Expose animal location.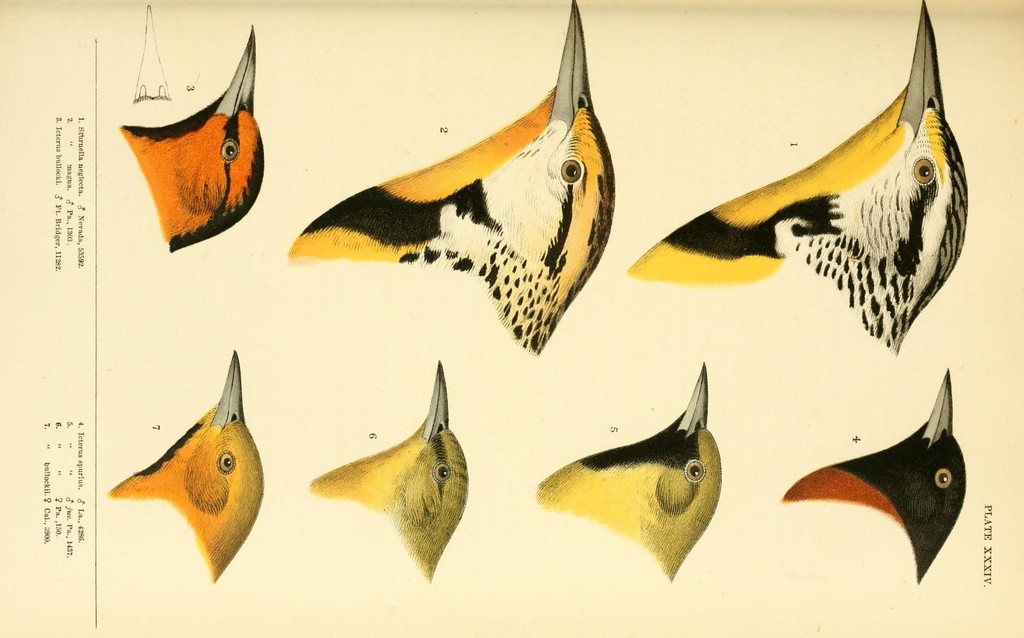
Exposed at box=[305, 359, 471, 586].
